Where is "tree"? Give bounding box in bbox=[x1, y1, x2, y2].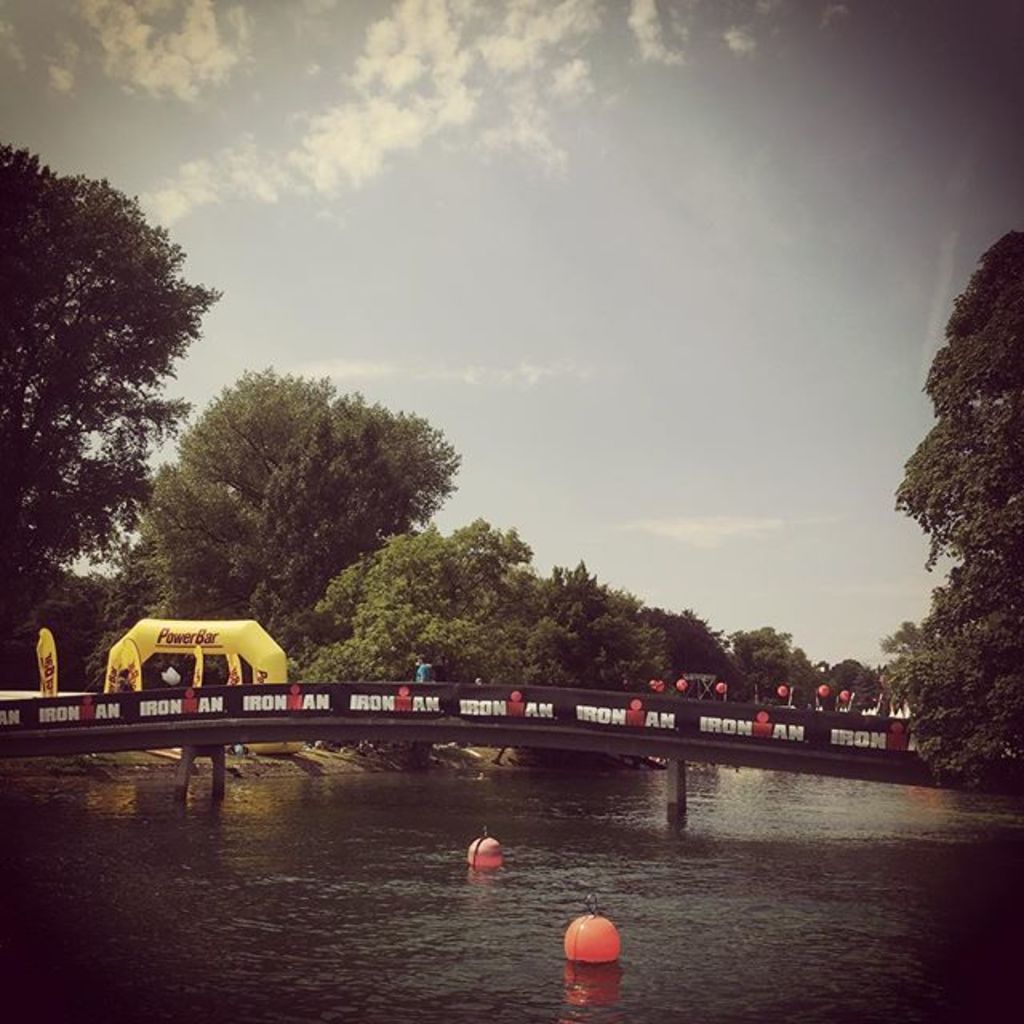
bbox=[883, 230, 1022, 781].
